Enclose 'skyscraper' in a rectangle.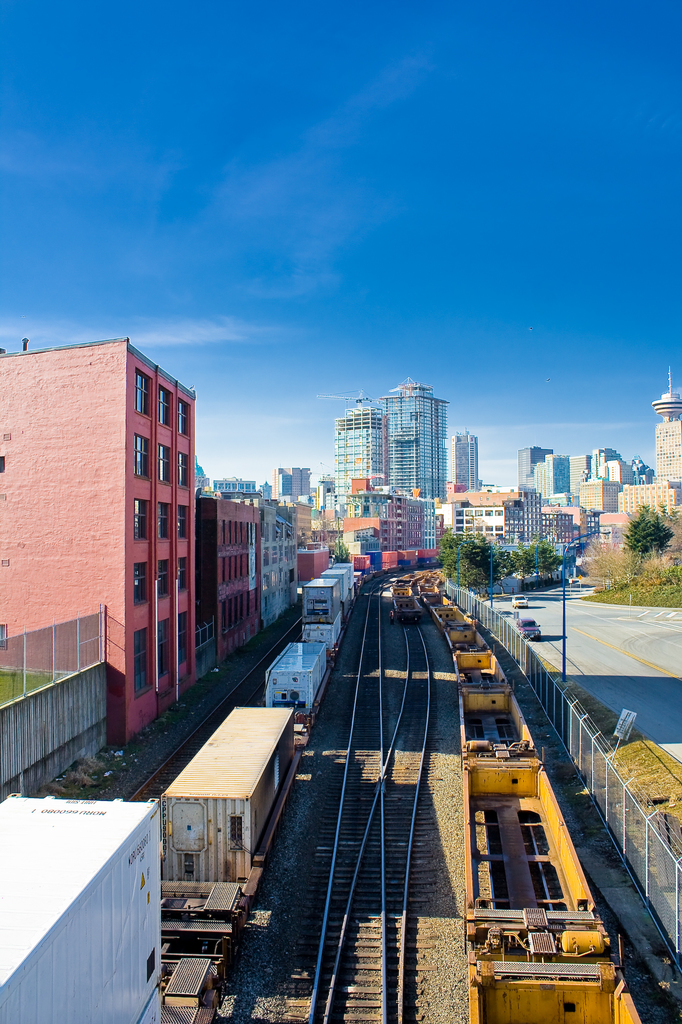
386,367,452,502.
